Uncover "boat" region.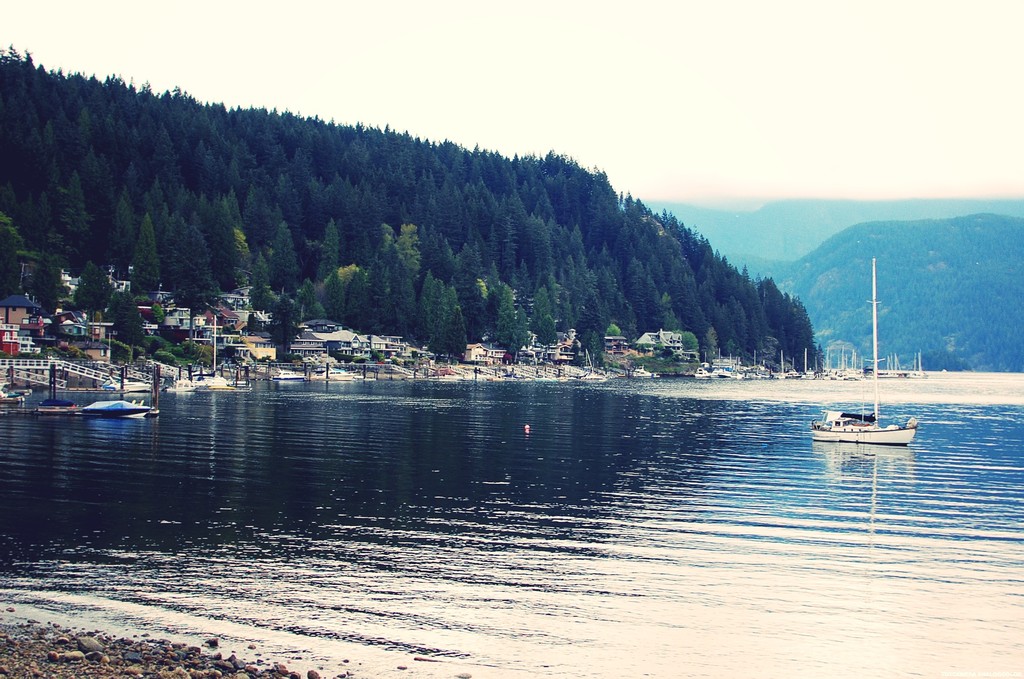
Uncovered: [left=77, top=397, right=159, bottom=419].
